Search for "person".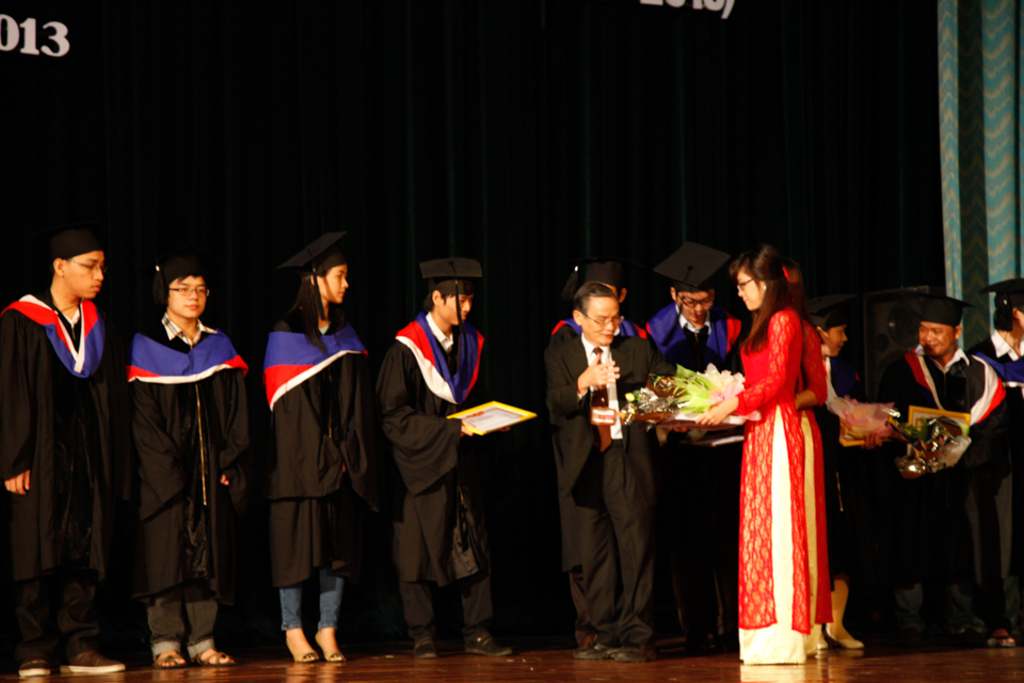
Found at pyautogui.locateOnScreen(2, 236, 126, 682).
